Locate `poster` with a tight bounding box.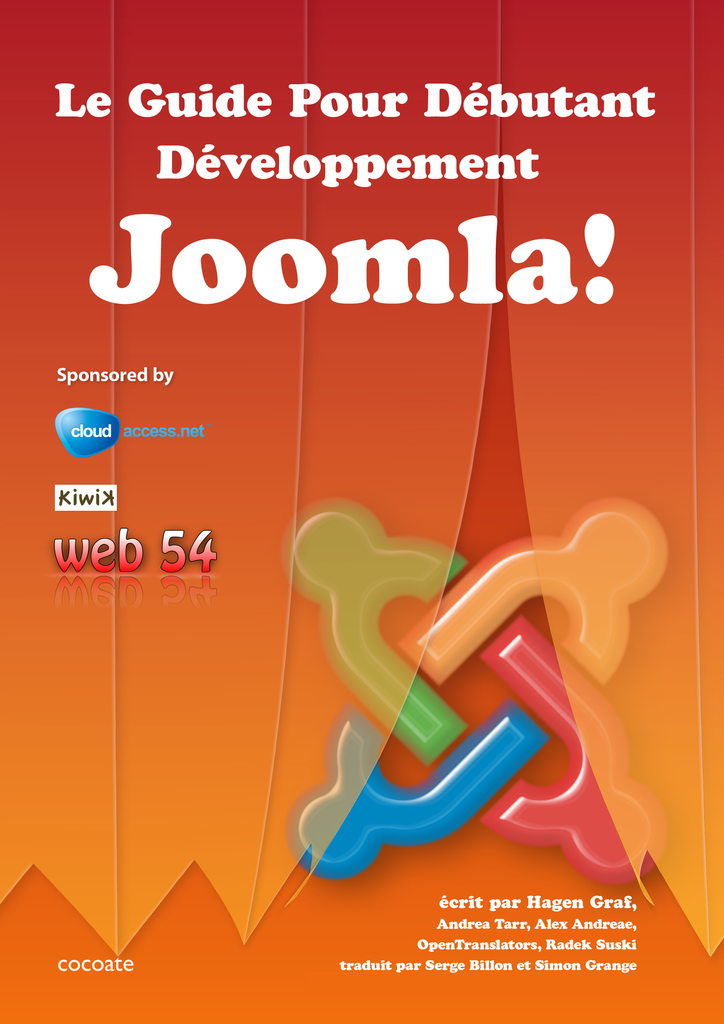
(x1=0, y1=6, x2=721, y2=1023).
